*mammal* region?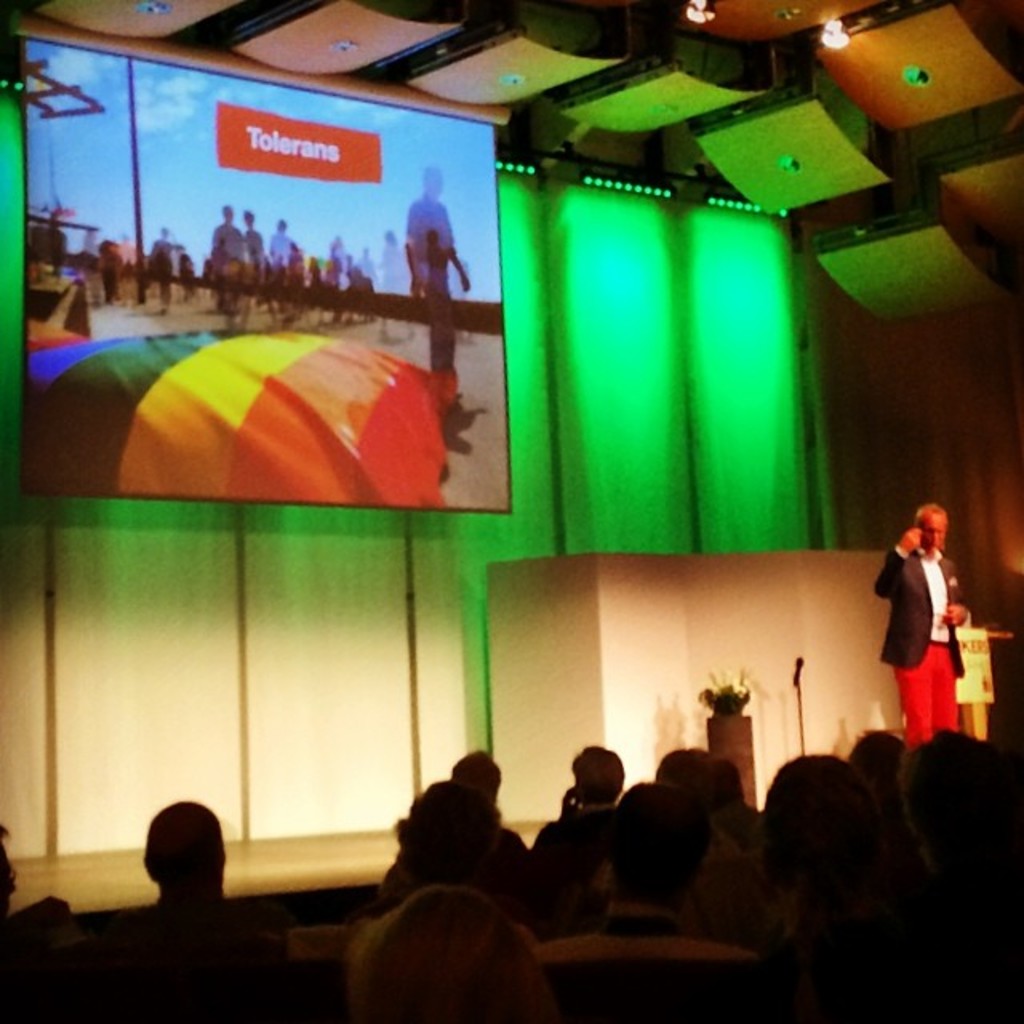
[left=870, top=504, right=971, bottom=790]
